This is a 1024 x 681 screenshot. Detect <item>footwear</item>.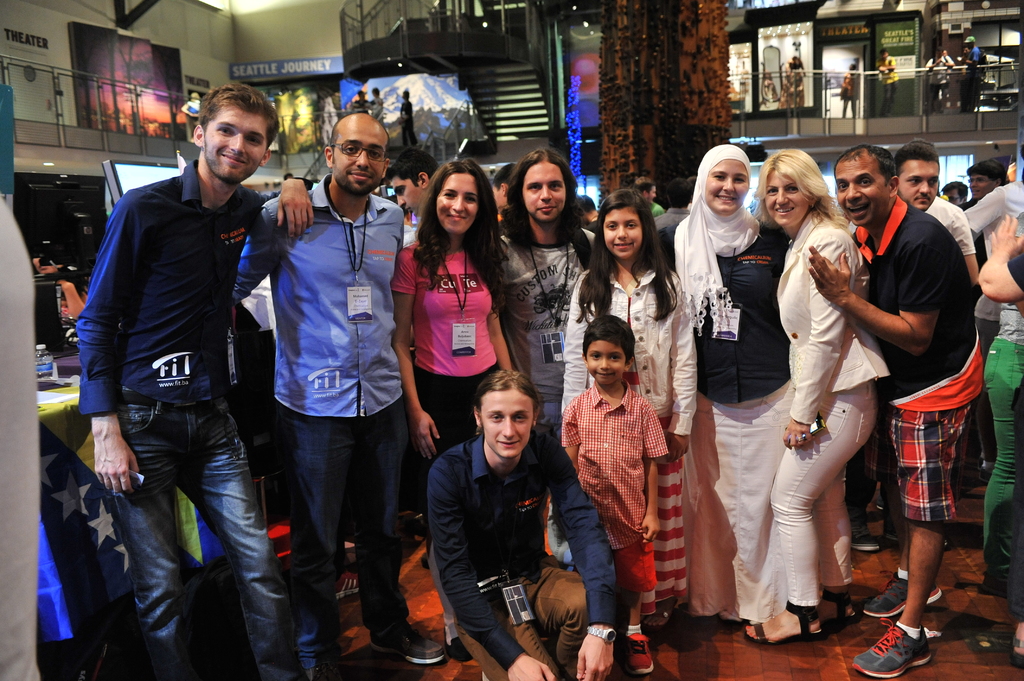
[333, 568, 357, 601].
